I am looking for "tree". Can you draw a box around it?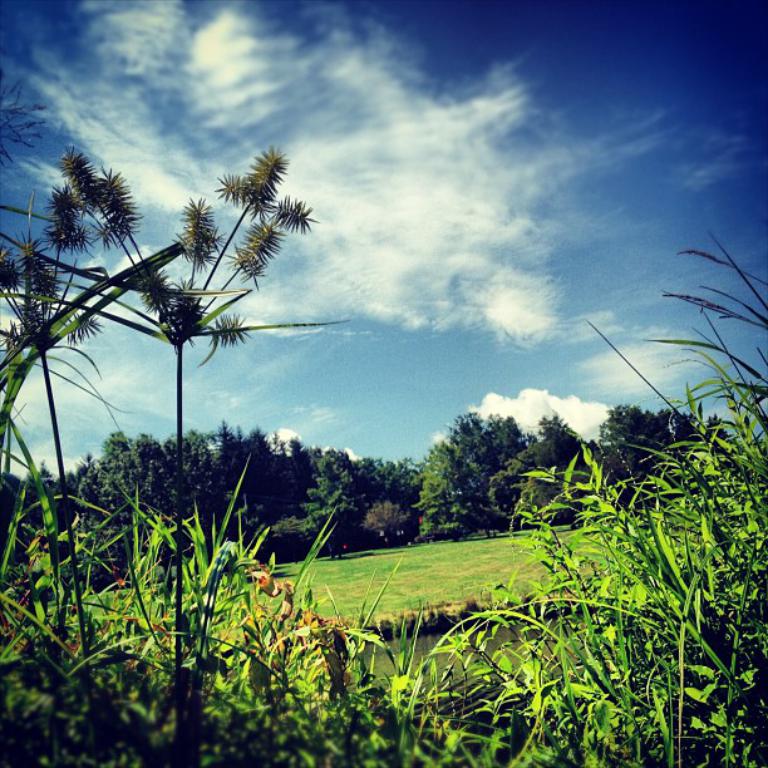
Sure, the bounding box is (0,31,333,767).
